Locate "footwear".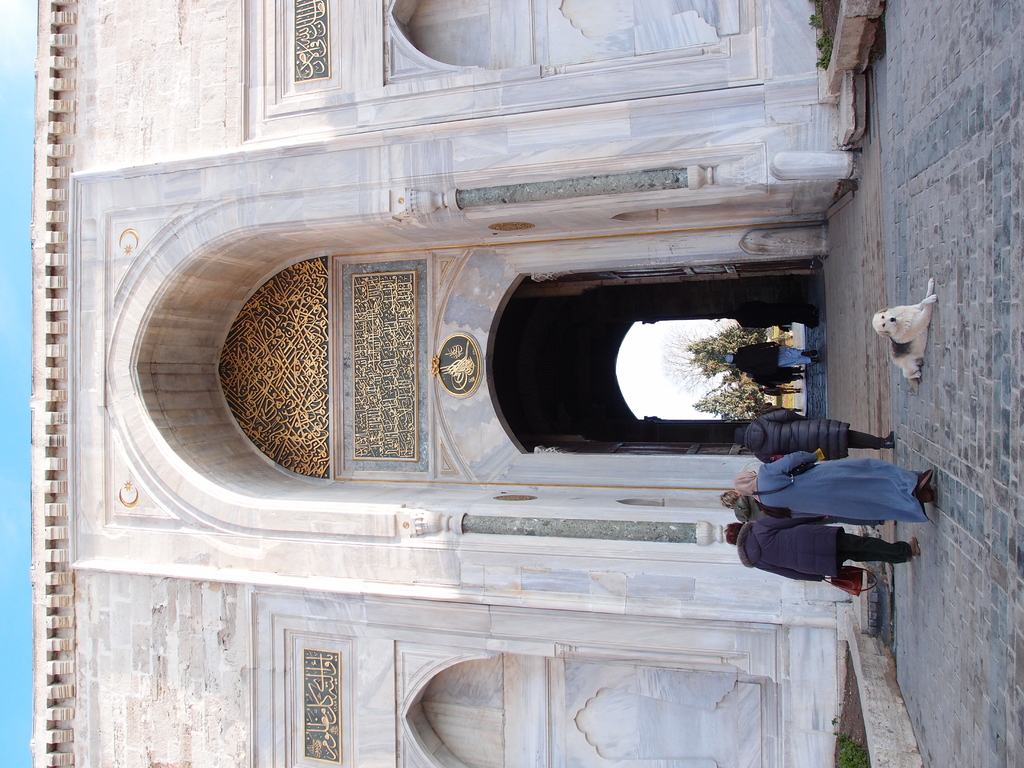
Bounding box: rect(907, 533, 922, 563).
